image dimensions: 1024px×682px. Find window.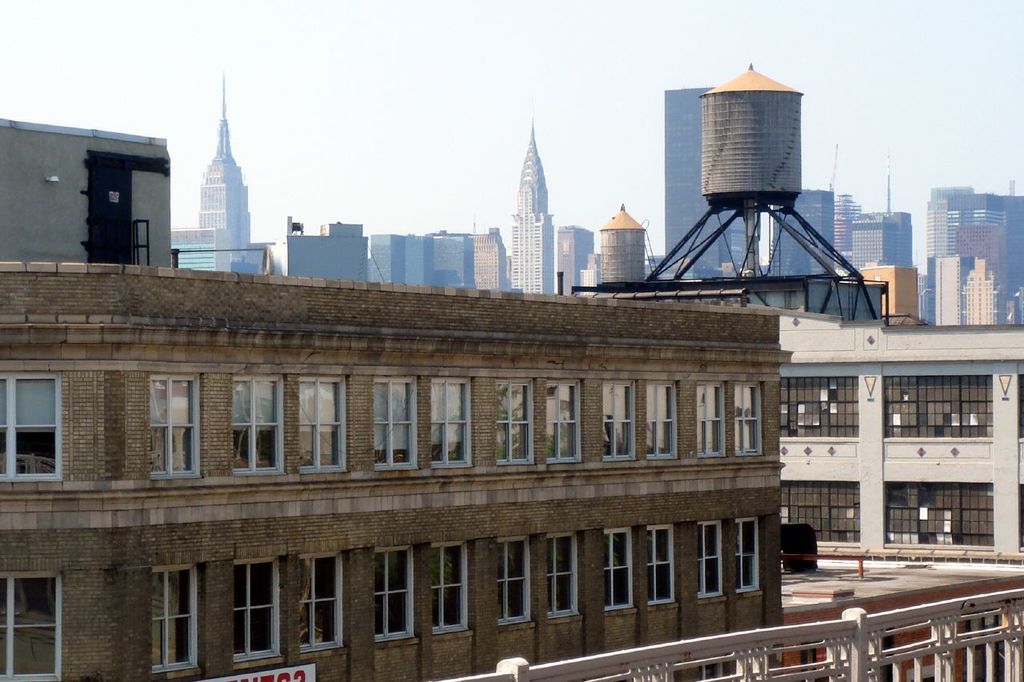
detection(227, 374, 283, 473).
